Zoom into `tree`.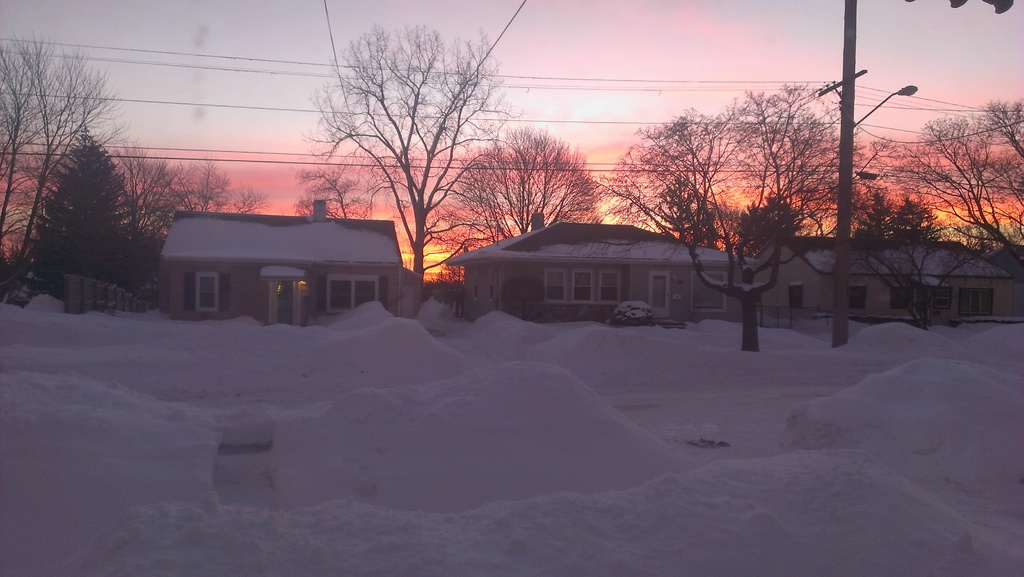
Zoom target: Rect(912, 102, 1023, 307).
